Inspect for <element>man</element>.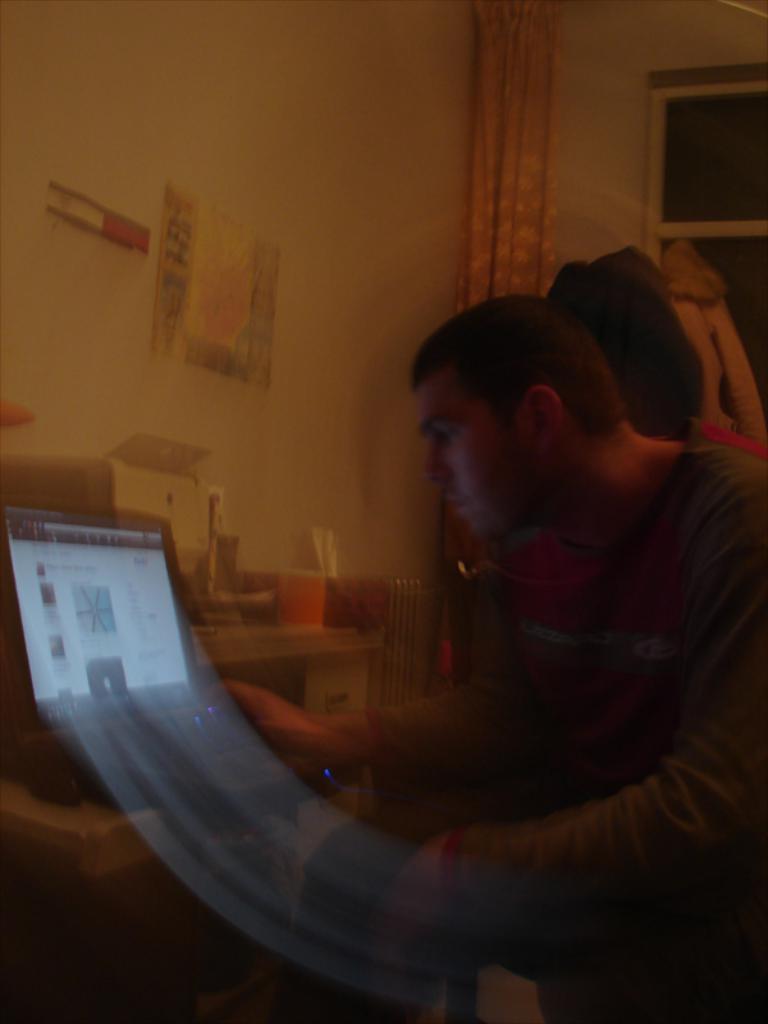
Inspection: bbox=[175, 234, 746, 978].
